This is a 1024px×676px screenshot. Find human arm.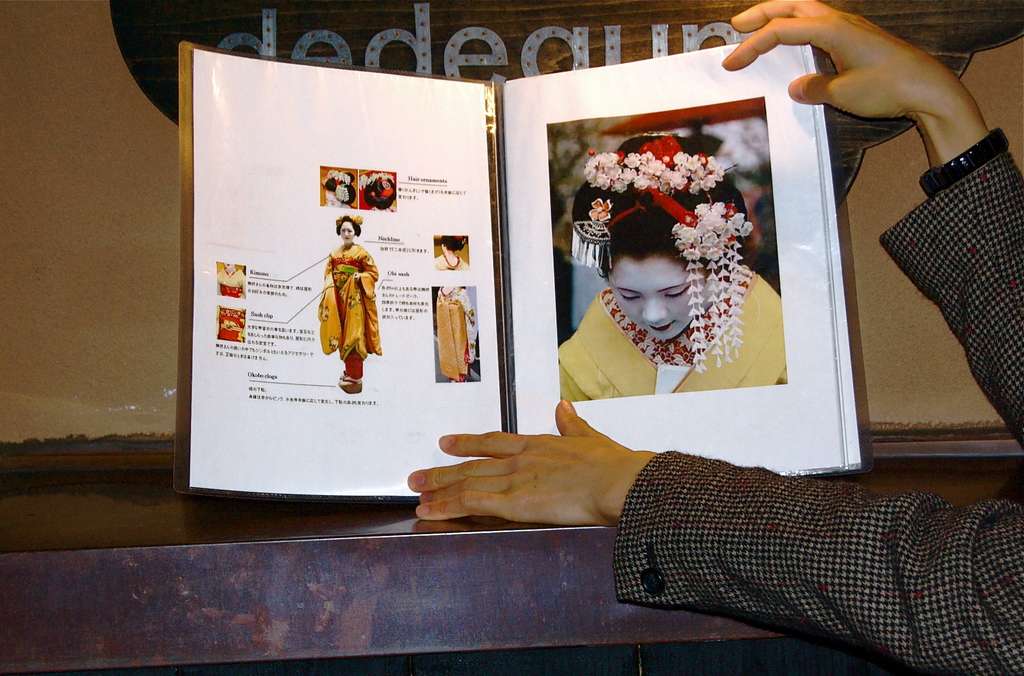
Bounding box: 724 3 1023 458.
